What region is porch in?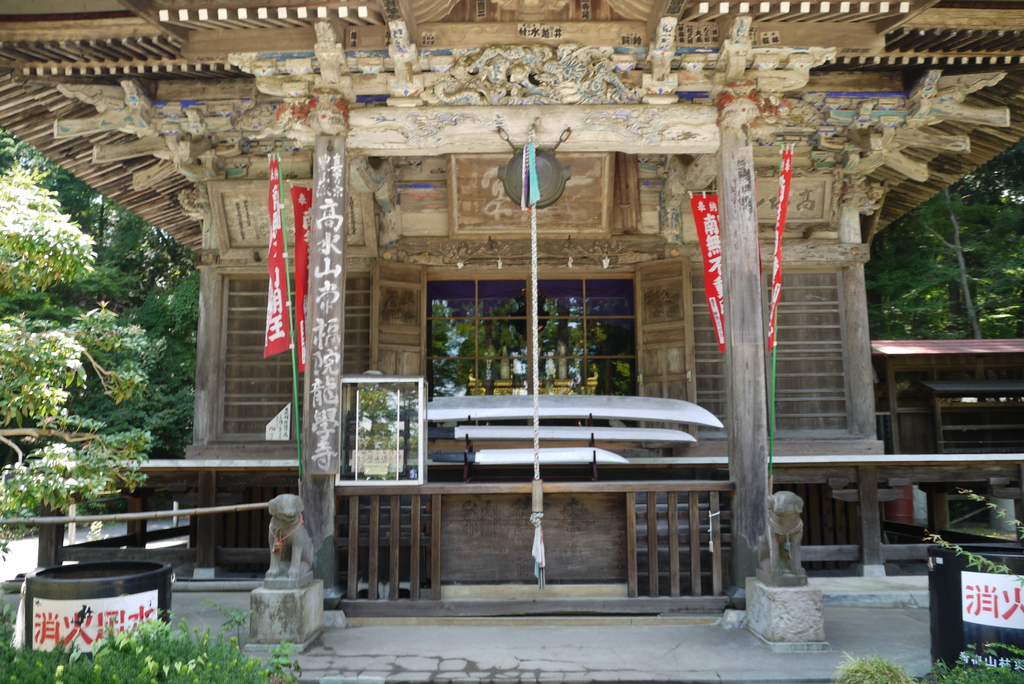
bbox(15, 456, 1023, 611).
